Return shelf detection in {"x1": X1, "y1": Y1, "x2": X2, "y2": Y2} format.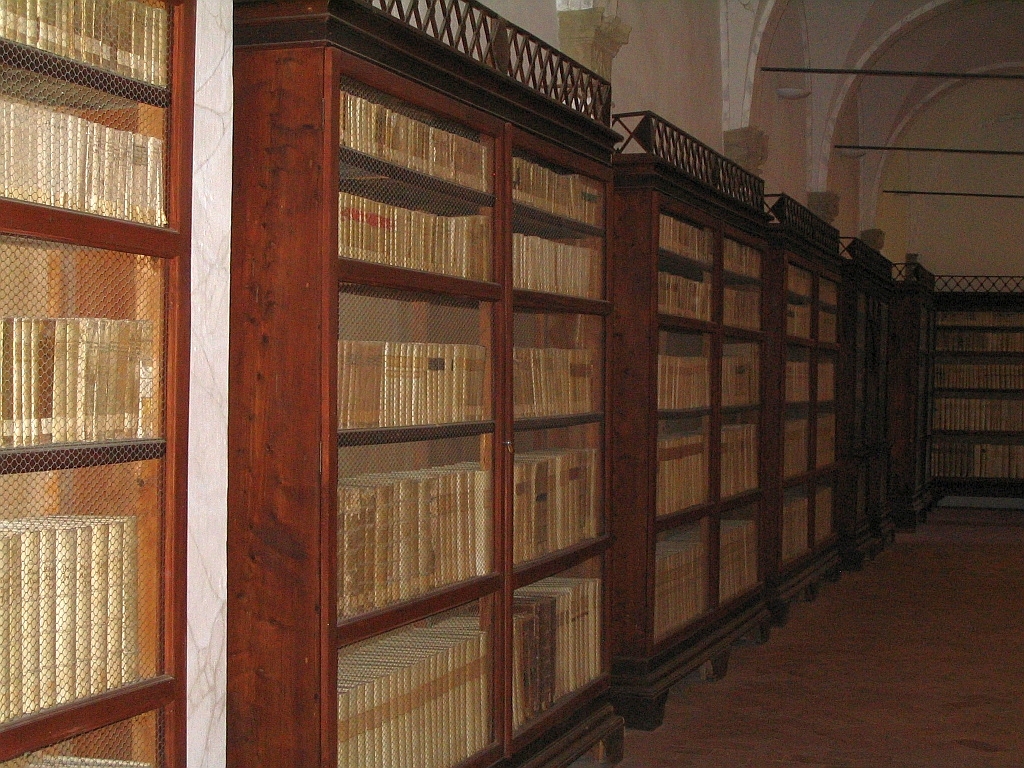
{"x1": 932, "y1": 320, "x2": 1023, "y2": 355}.
